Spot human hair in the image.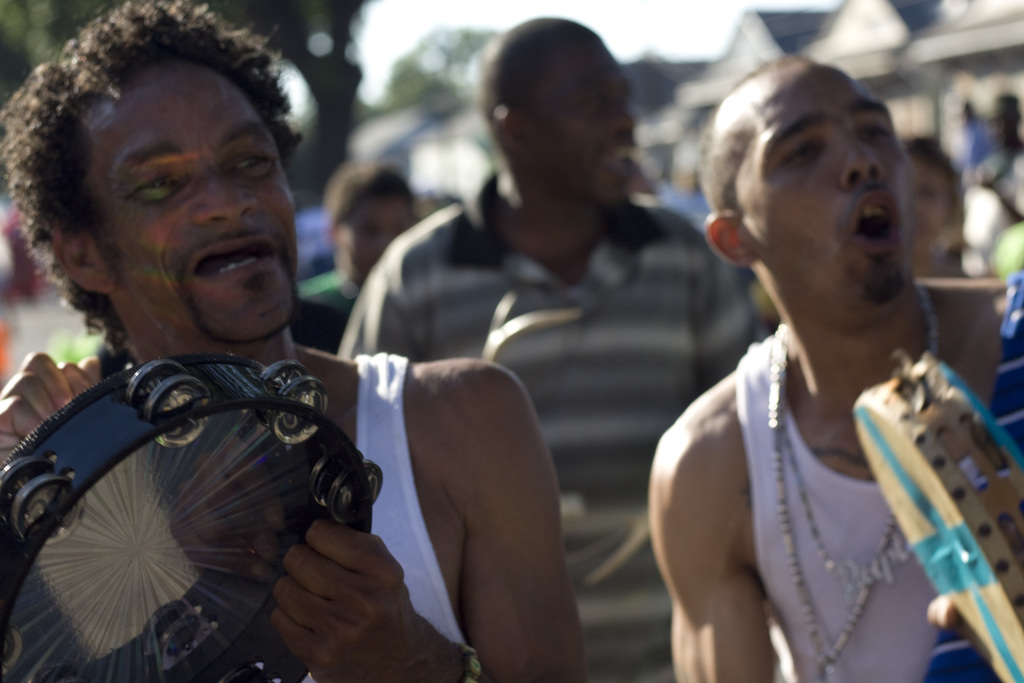
human hair found at {"left": 5, "top": 7, "right": 342, "bottom": 347}.
